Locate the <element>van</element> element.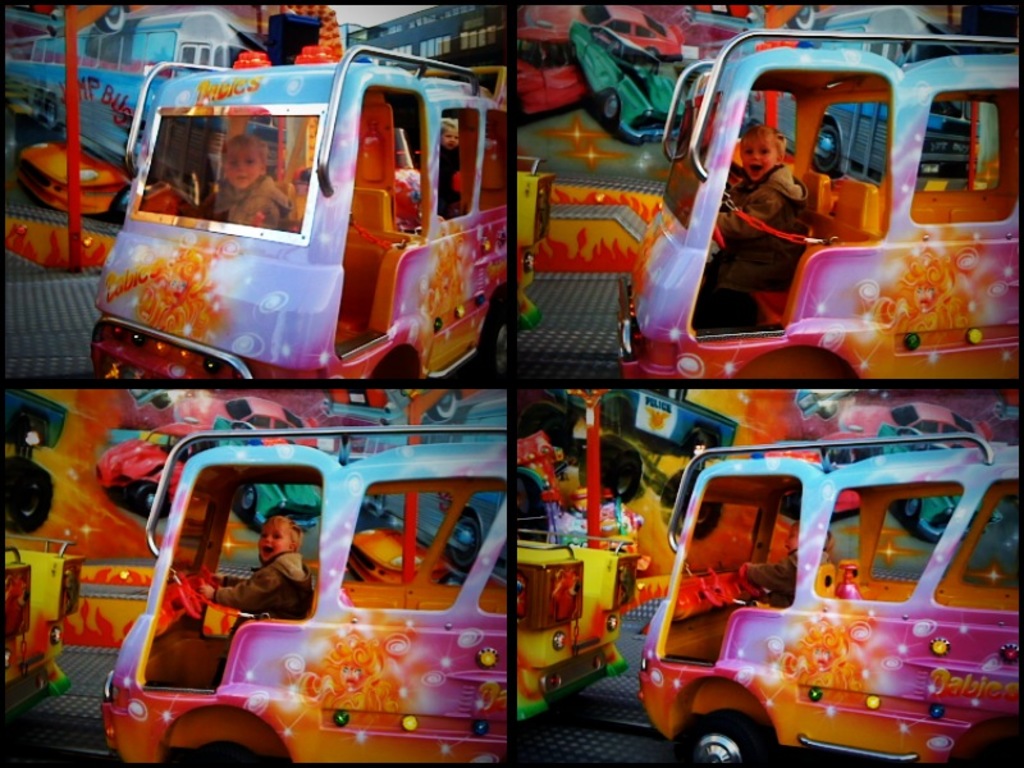
Element bbox: 99 428 508 762.
